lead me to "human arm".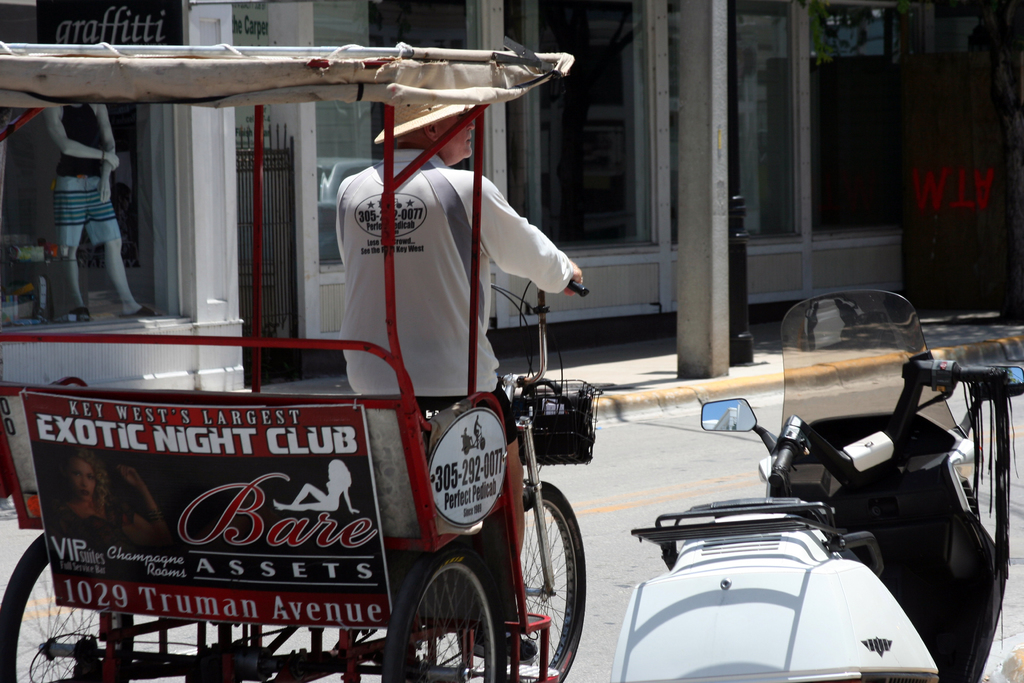
Lead to (457,173,596,312).
